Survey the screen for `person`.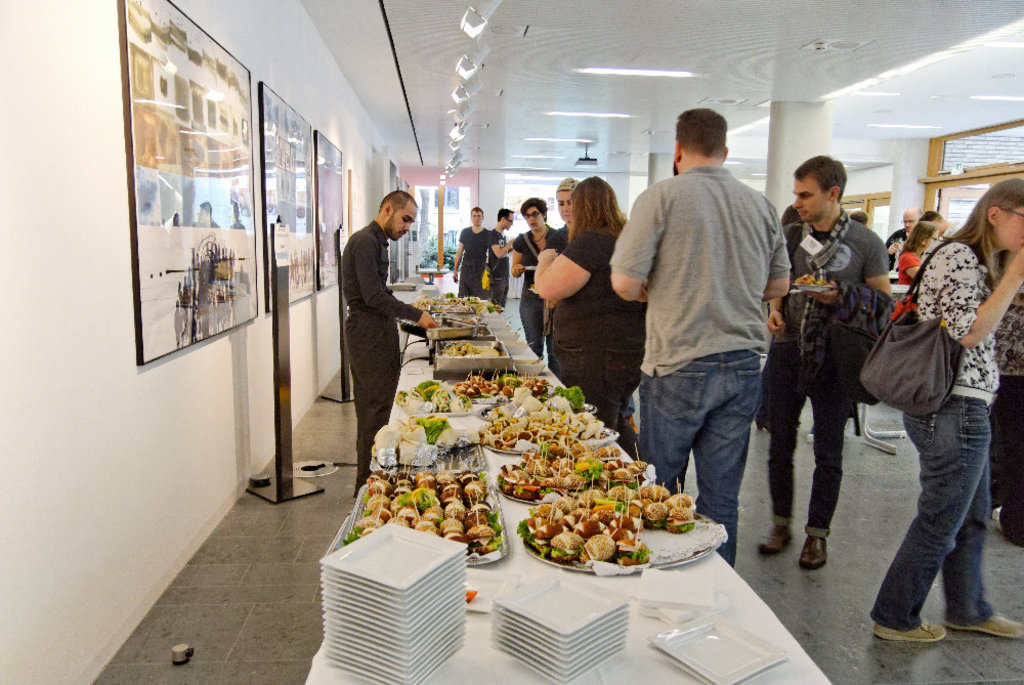
Survey found: l=335, t=174, r=418, b=467.
